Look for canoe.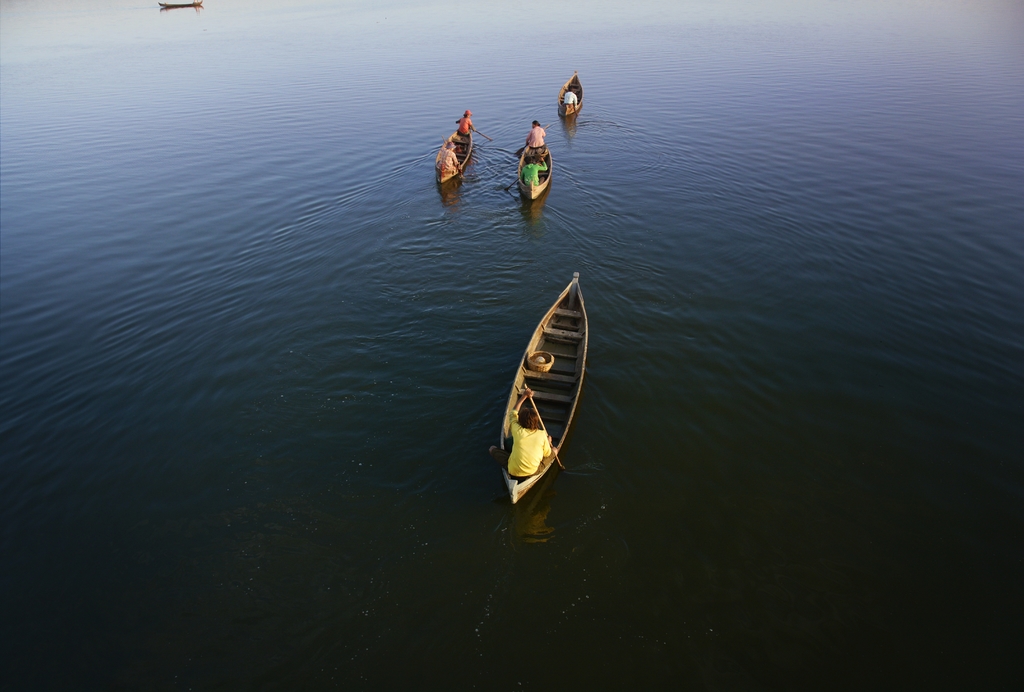
Found: crop(518, 139, 555, 199).
